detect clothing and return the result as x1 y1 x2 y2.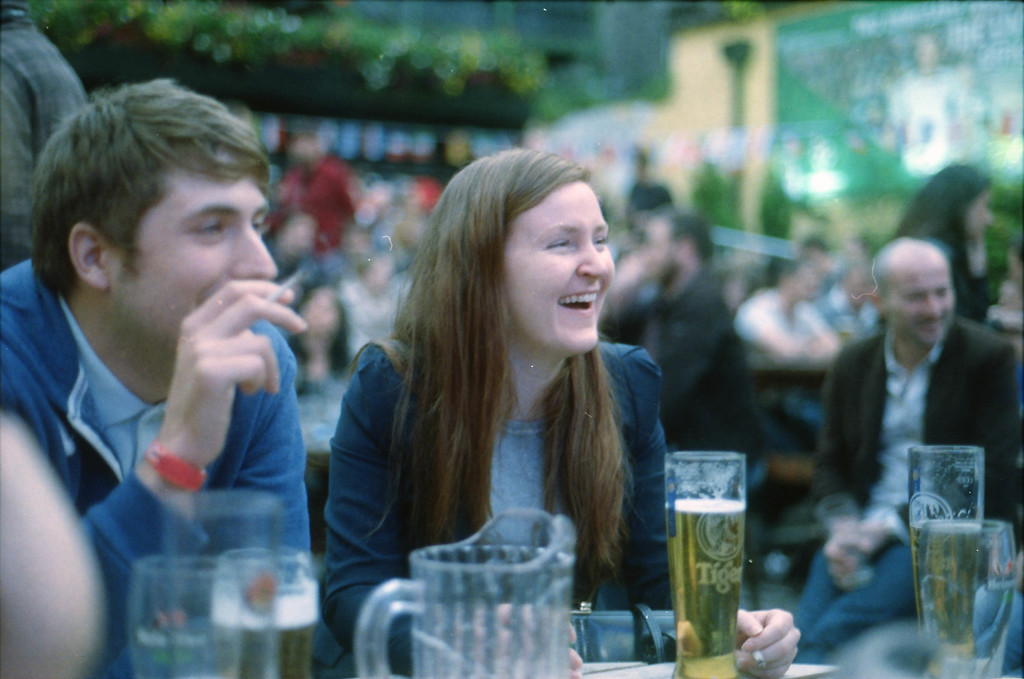
324 268 692 627.
